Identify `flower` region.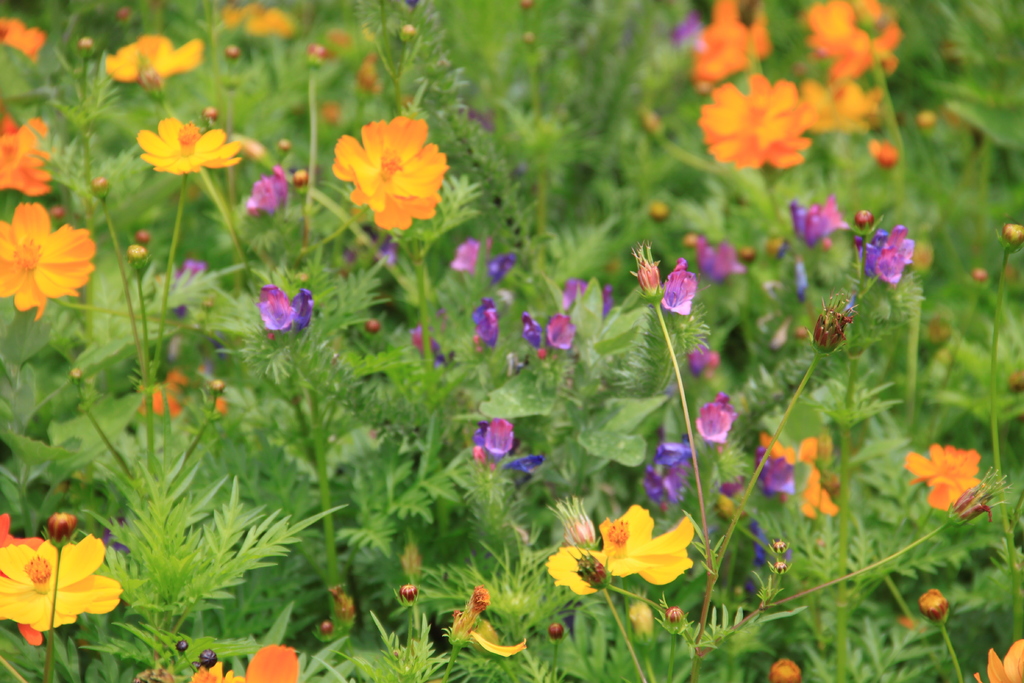
Region: left=547, top=494, right=703, bottom=593.
